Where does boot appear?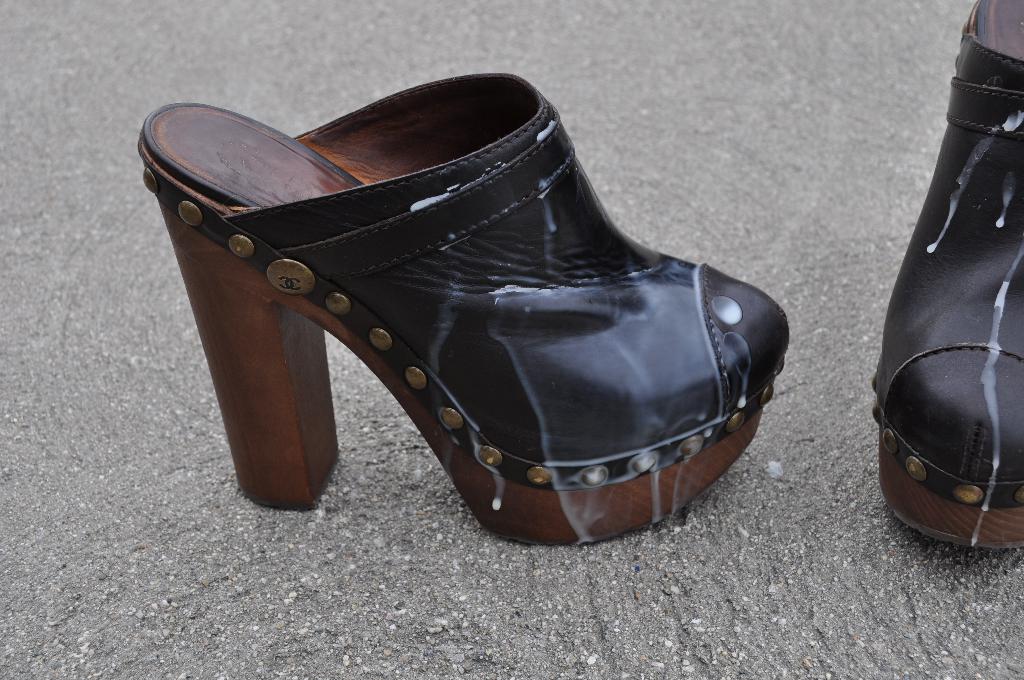
Appears at x1=878, y1=31, x2=1023, y2=604.
